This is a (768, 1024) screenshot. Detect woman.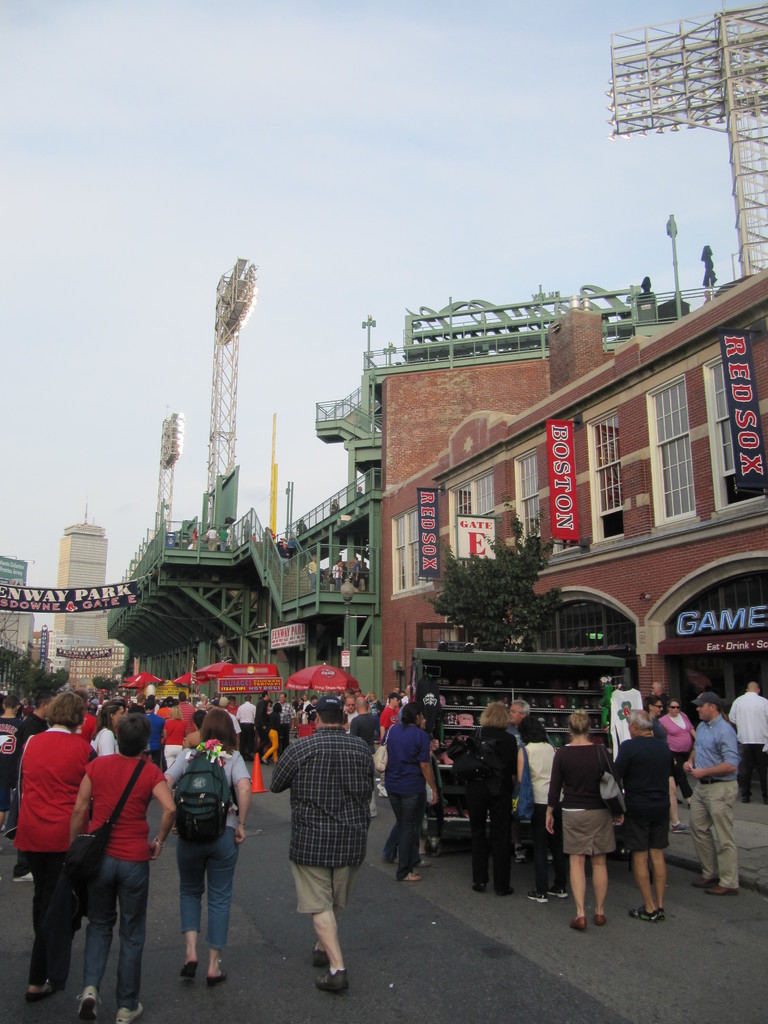
<region>644, 696, 693, 836</region>.
